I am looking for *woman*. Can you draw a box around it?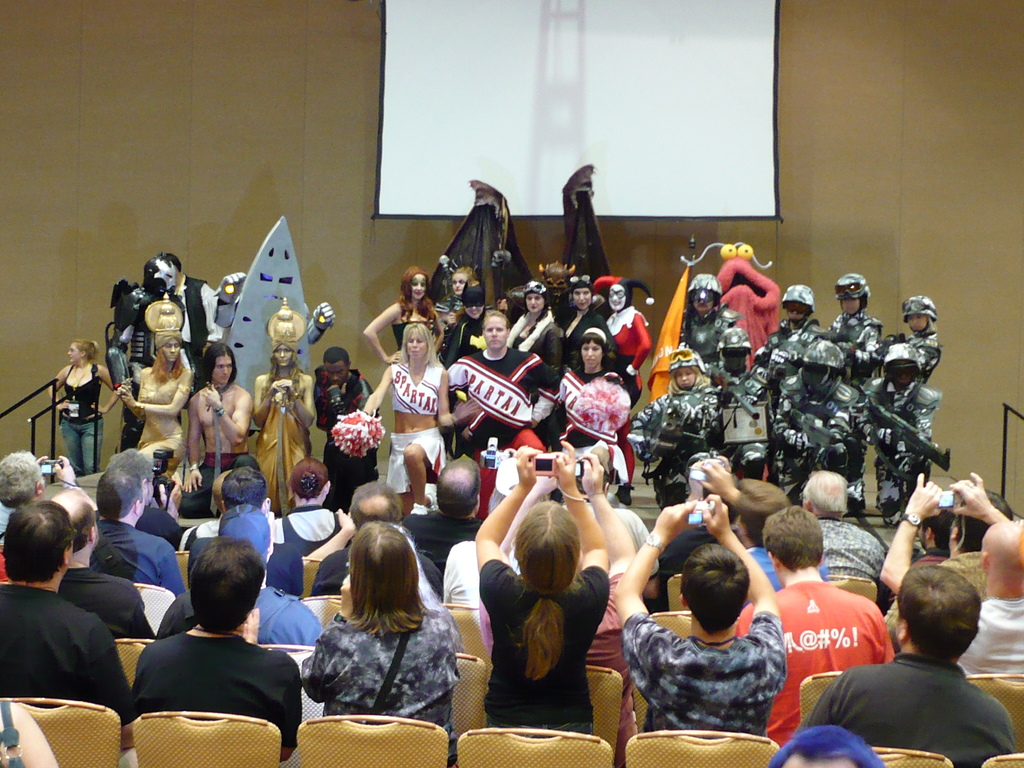
Sure, the bounding box is {"left": 250, "top": 298, "right": 313, "bottom": 513}.
